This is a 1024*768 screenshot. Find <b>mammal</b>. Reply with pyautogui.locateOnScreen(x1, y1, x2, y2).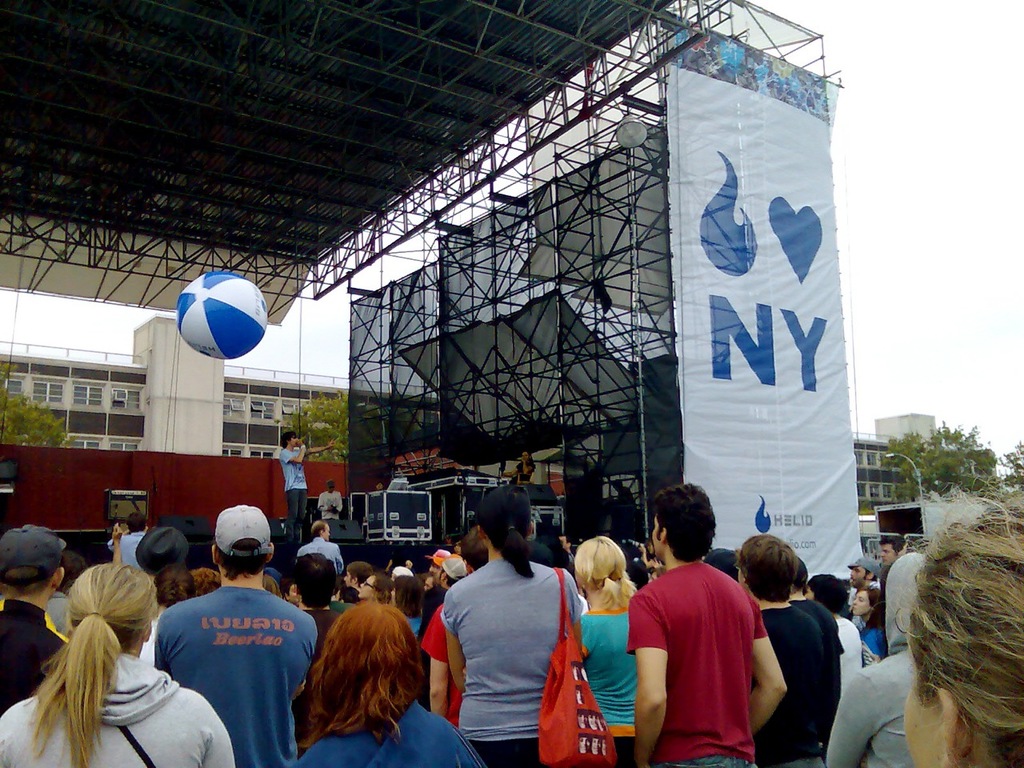
pyautogui.locateOnScreen(312, 480, 354, 526).
